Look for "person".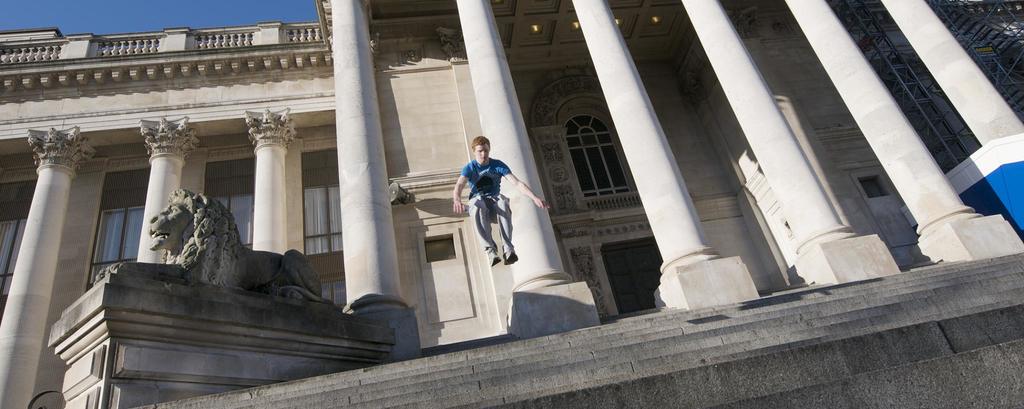
Found: left=458, top=135, right=530, bottom=298.
